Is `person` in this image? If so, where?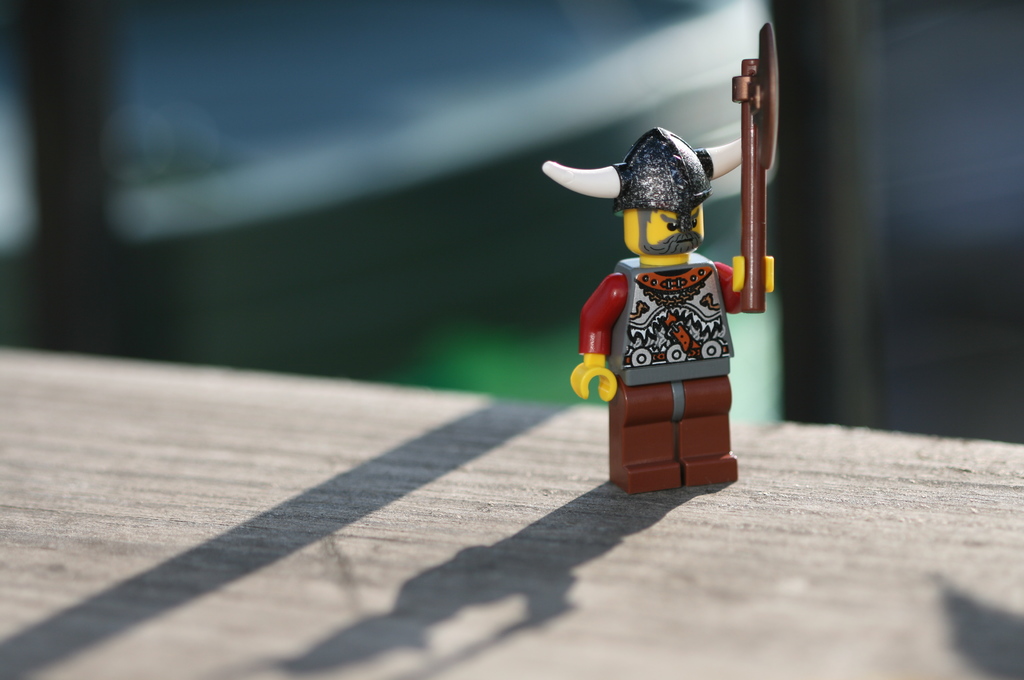
Yes, at crop(548, 63, 774, 506).
